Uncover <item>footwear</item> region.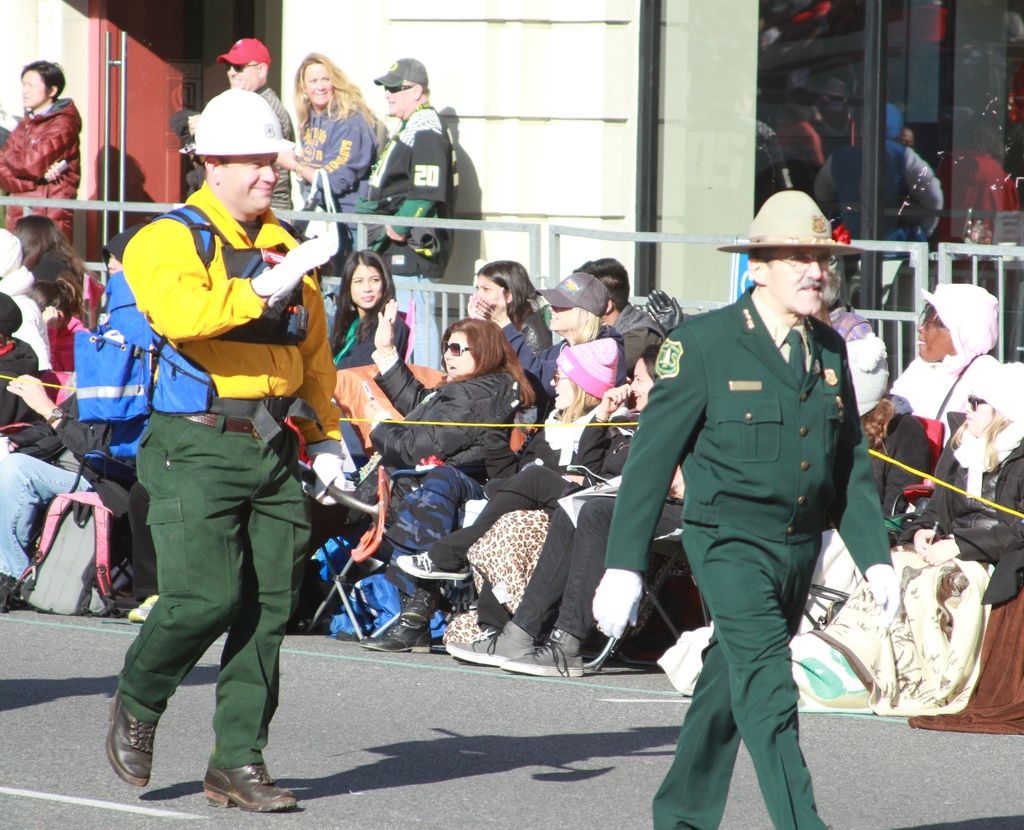
Uncovered: crop(443, 624, 525, 665).
